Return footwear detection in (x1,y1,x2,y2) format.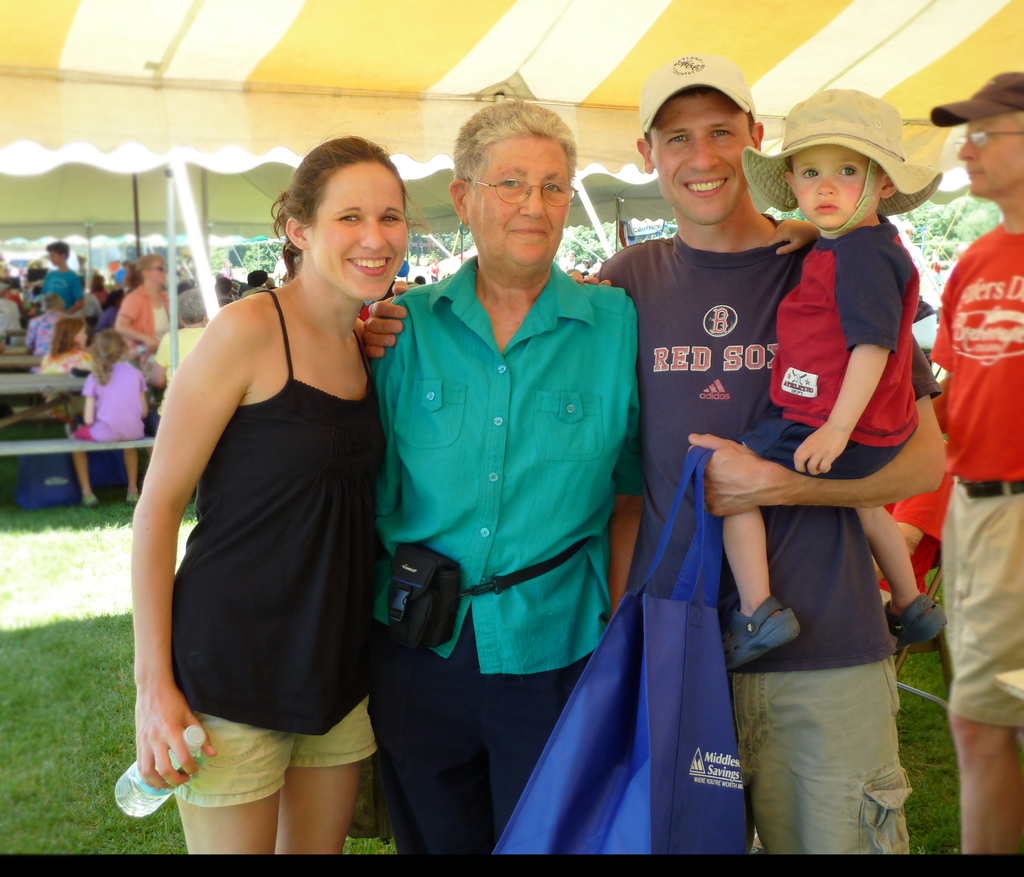
(719,593,805,667).
